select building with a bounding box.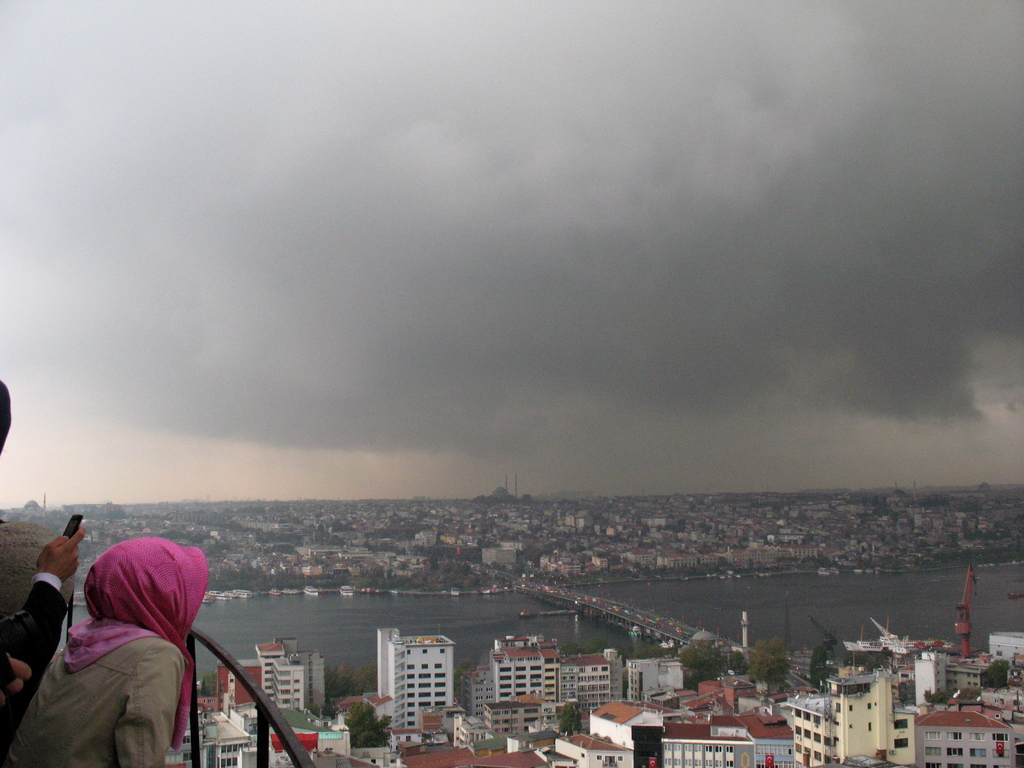
box(253, 643, 285, 703).
